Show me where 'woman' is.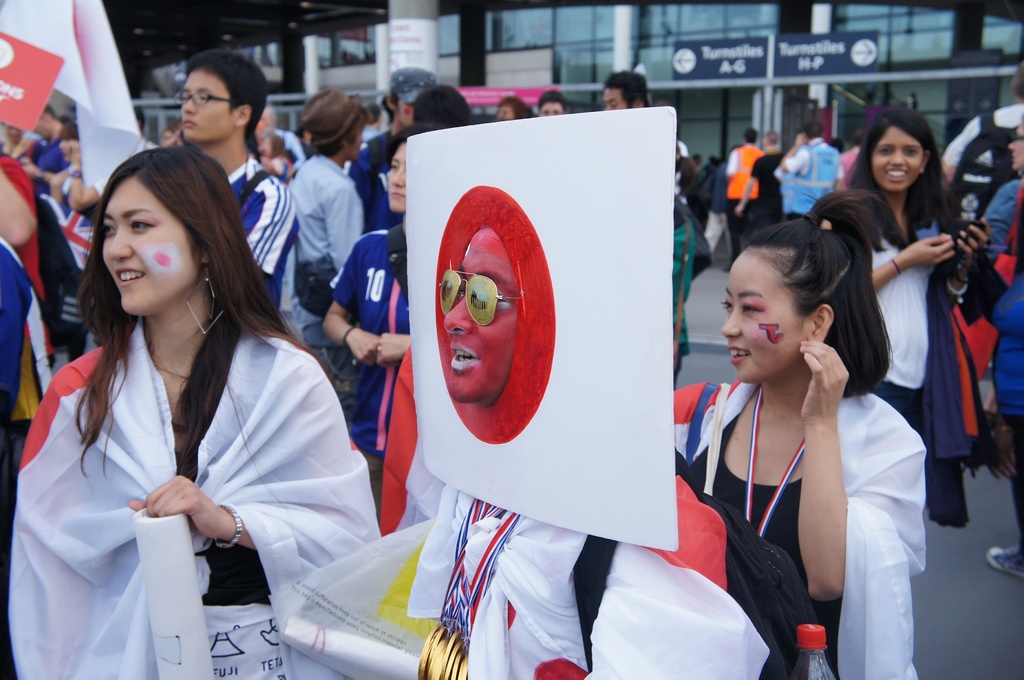
'woman' is at [x1=322, y1=124, x2=458, y2=515].
